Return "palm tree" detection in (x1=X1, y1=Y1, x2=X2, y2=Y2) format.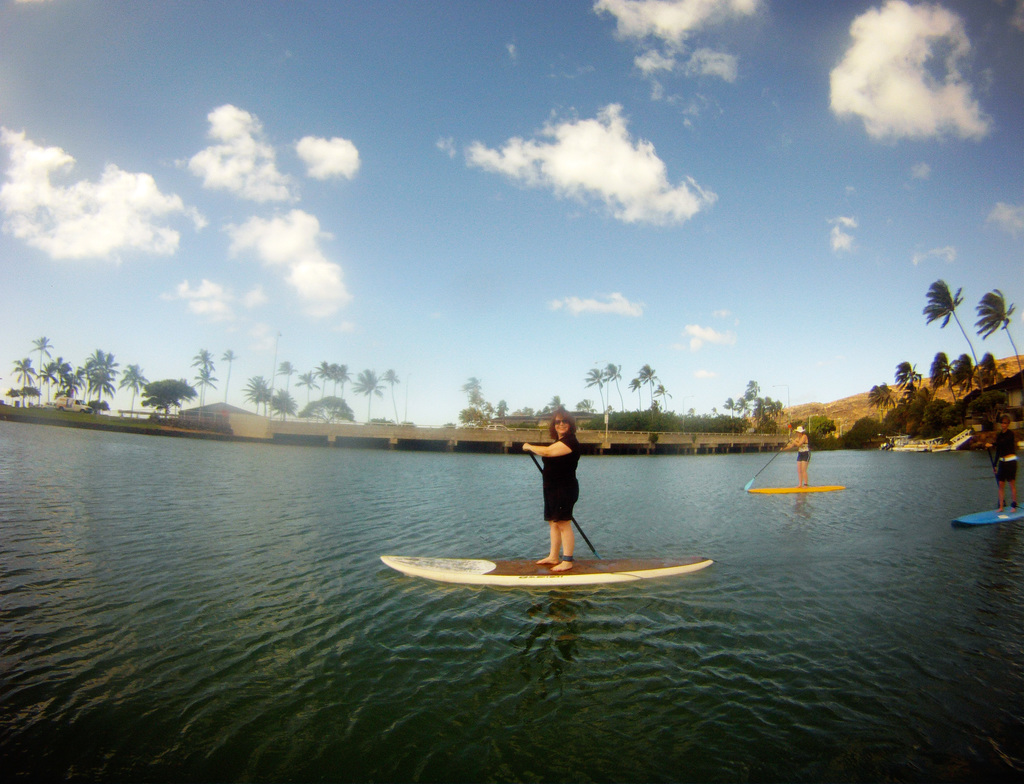
(x1=346, y1=364, x2=381, y2=431).
